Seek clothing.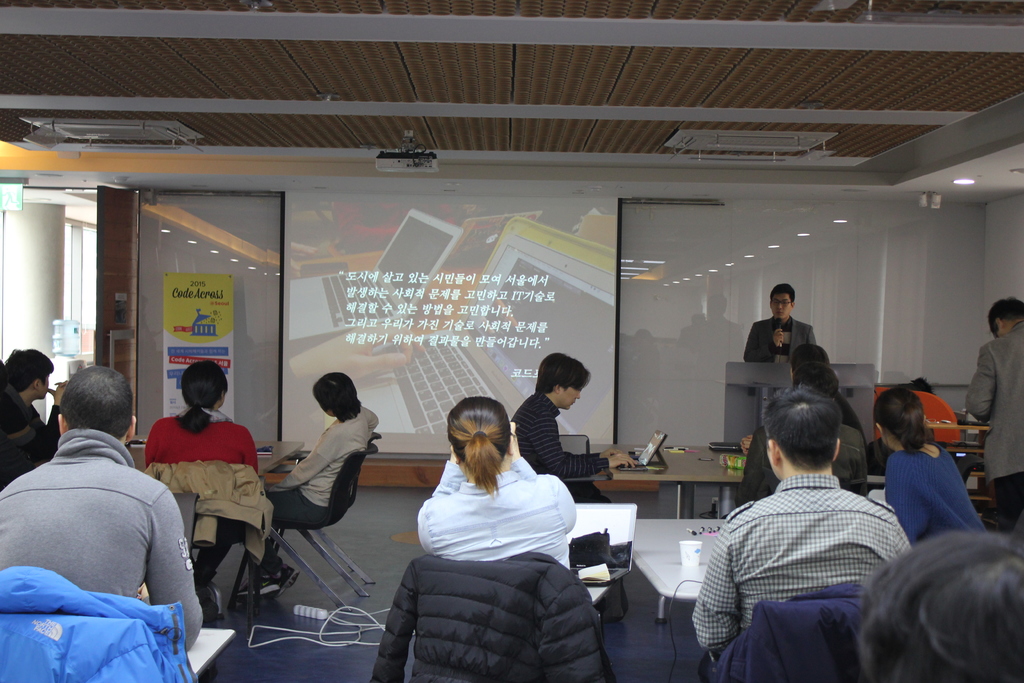
BBox(509, 390, 618, 507).
